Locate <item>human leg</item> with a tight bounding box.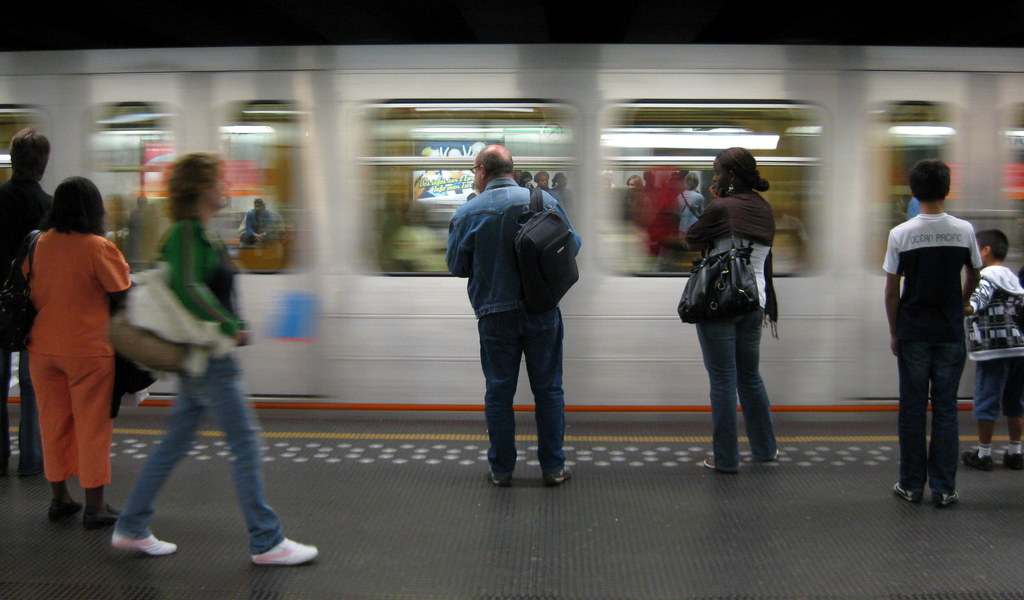
(left=735, top=319, right=781, bottom=459).
